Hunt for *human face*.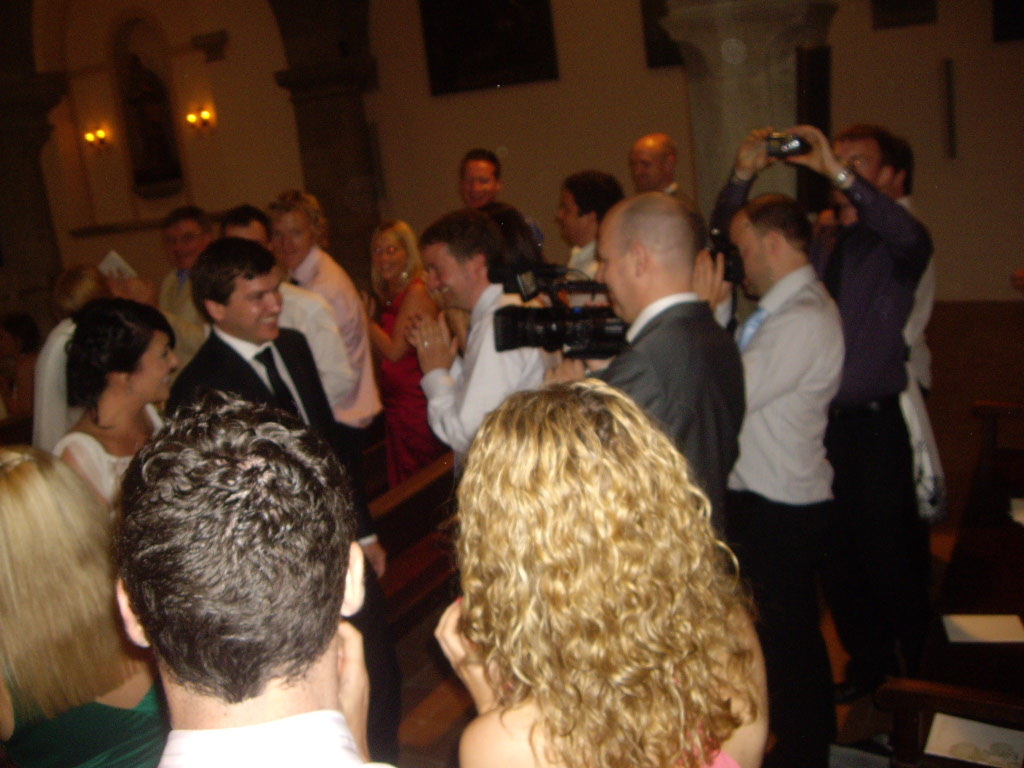
Hunted down at 373:237:404:287.
